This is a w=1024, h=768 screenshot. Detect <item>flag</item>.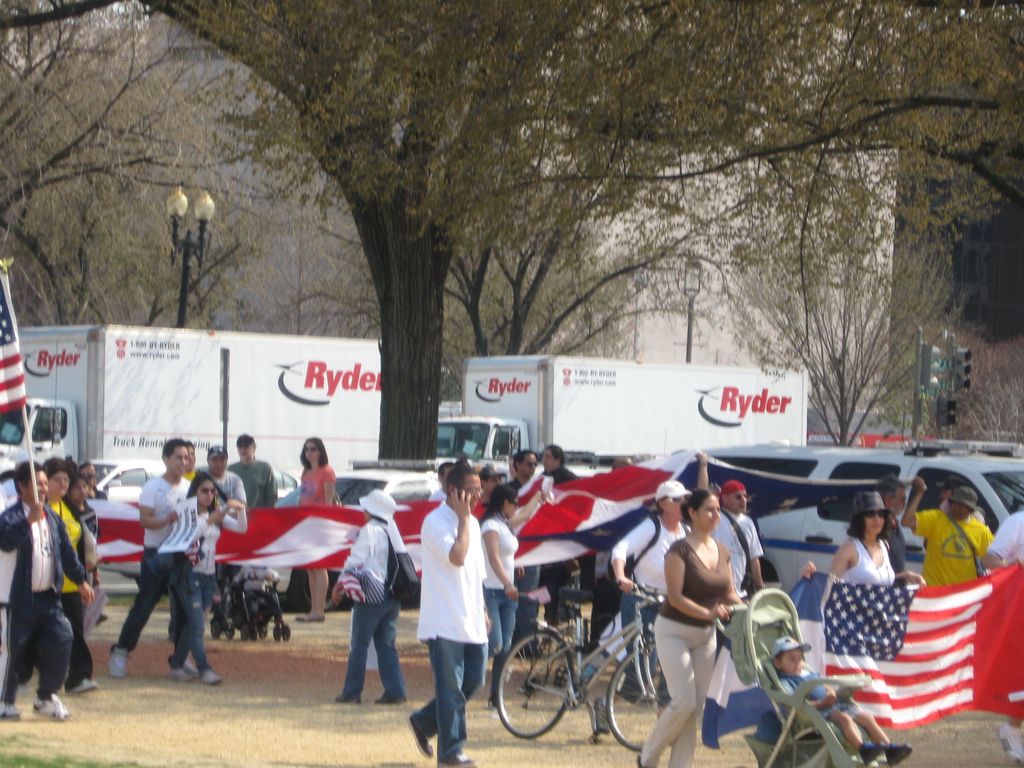
BBox(0, 266, 33, 416).
